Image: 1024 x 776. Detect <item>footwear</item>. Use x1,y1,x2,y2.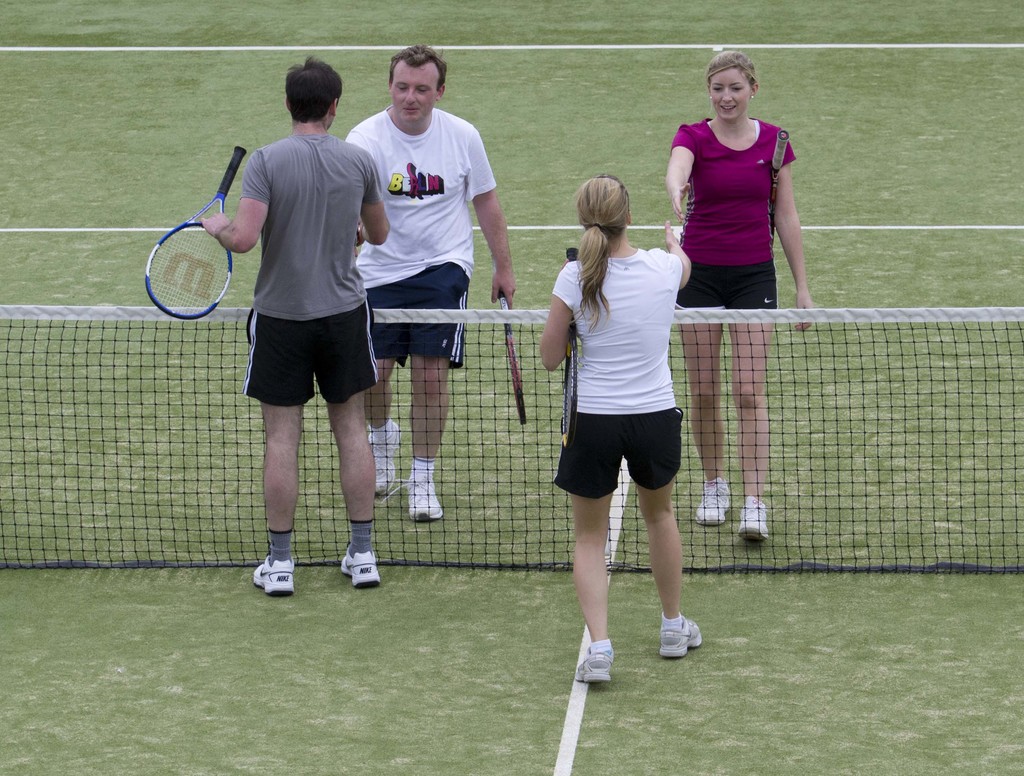
336,544,382,591.
